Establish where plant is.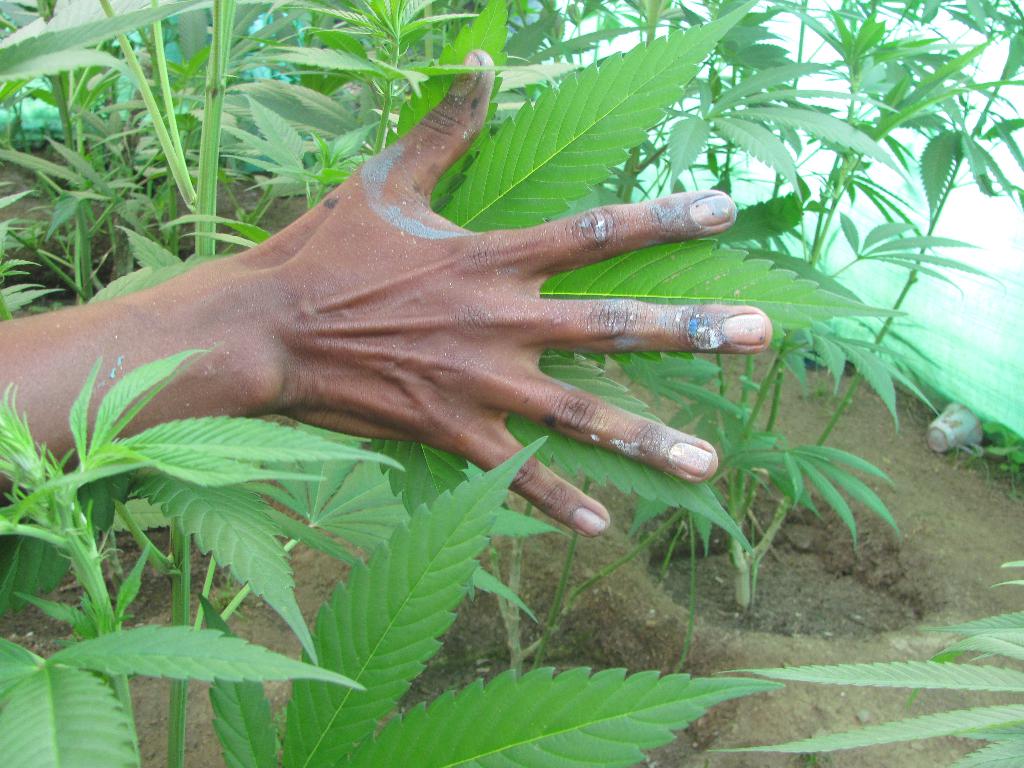
Established at bbox=(1, 0, 1022, 767).
